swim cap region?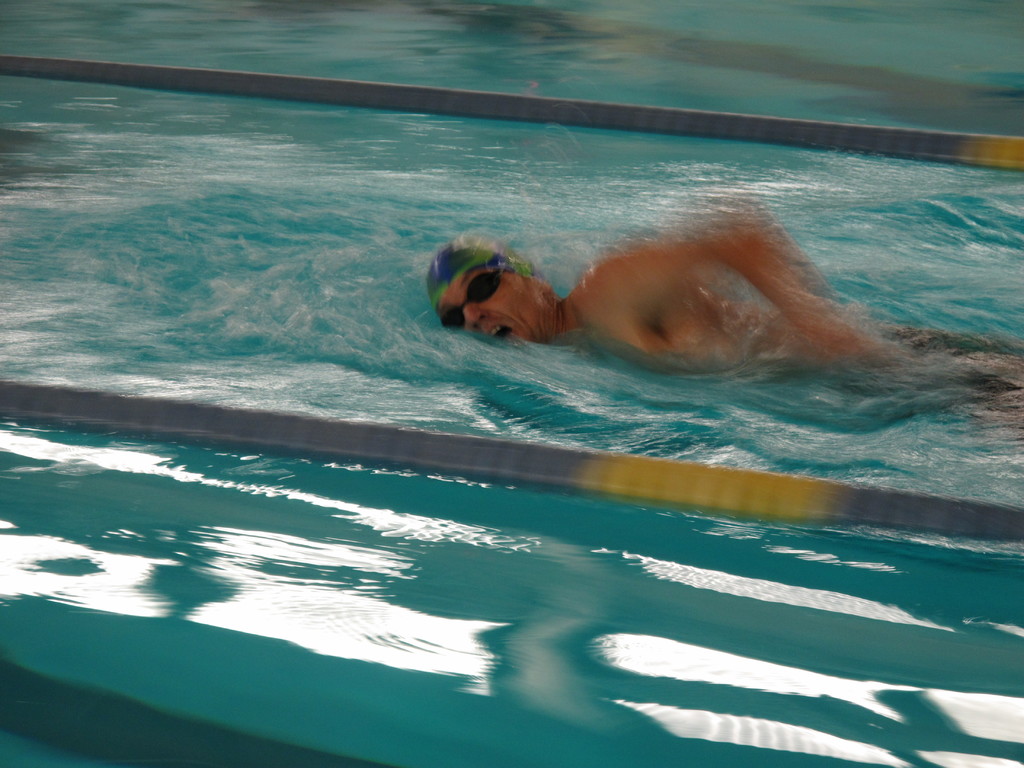
box=[426, 233, 541, 307]
